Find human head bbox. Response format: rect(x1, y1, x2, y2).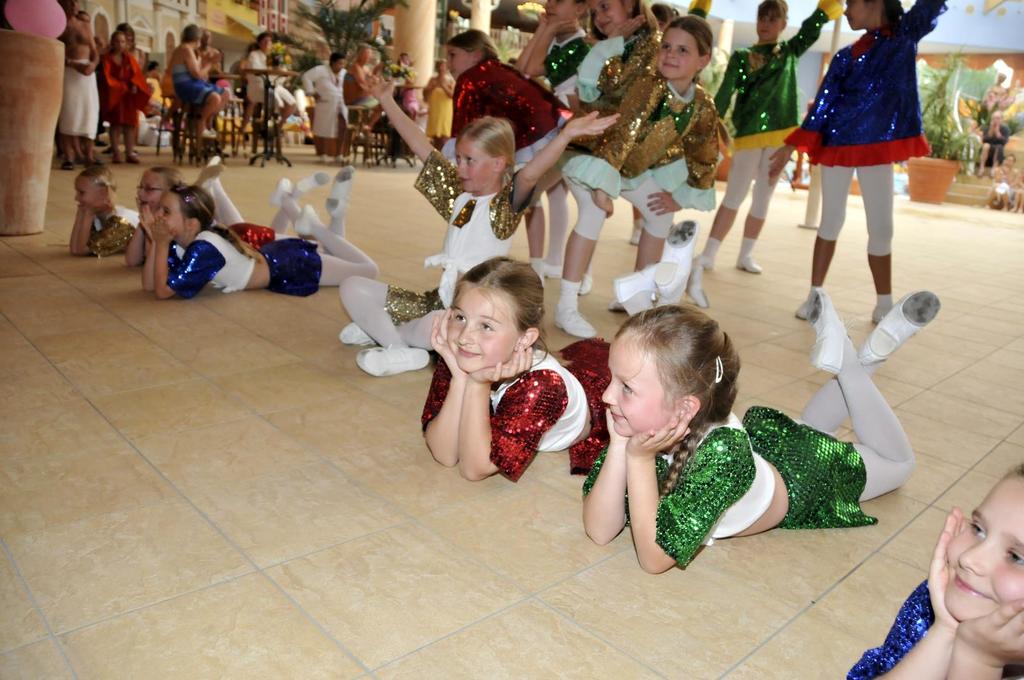
rect(431, 255, 551, 379).
